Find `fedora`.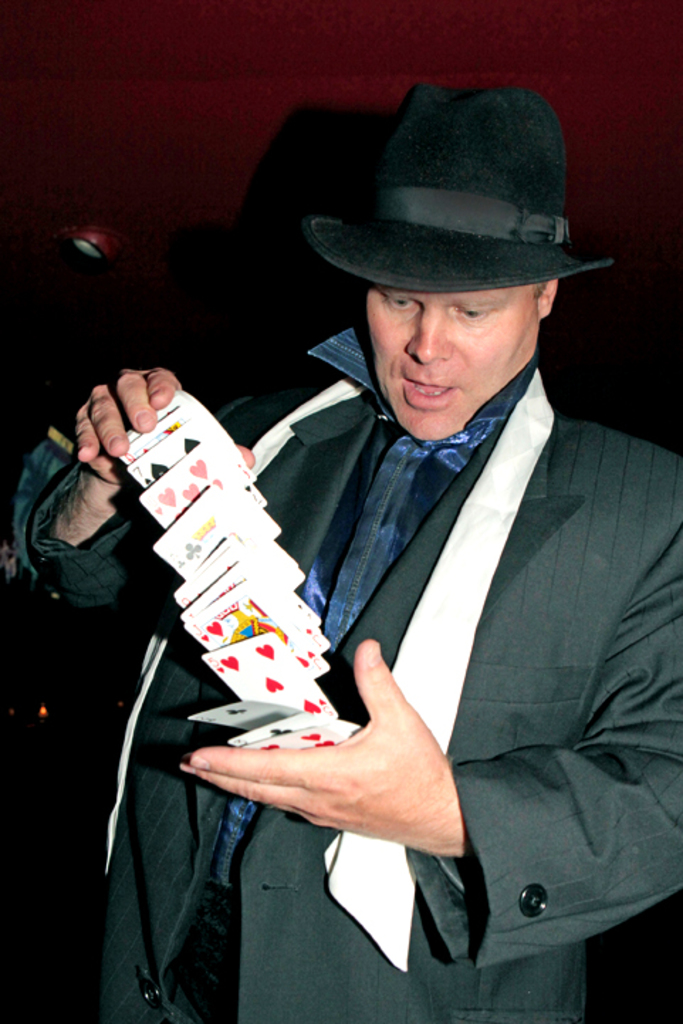
x1=307, y1=72, x2=618, y2=297.
